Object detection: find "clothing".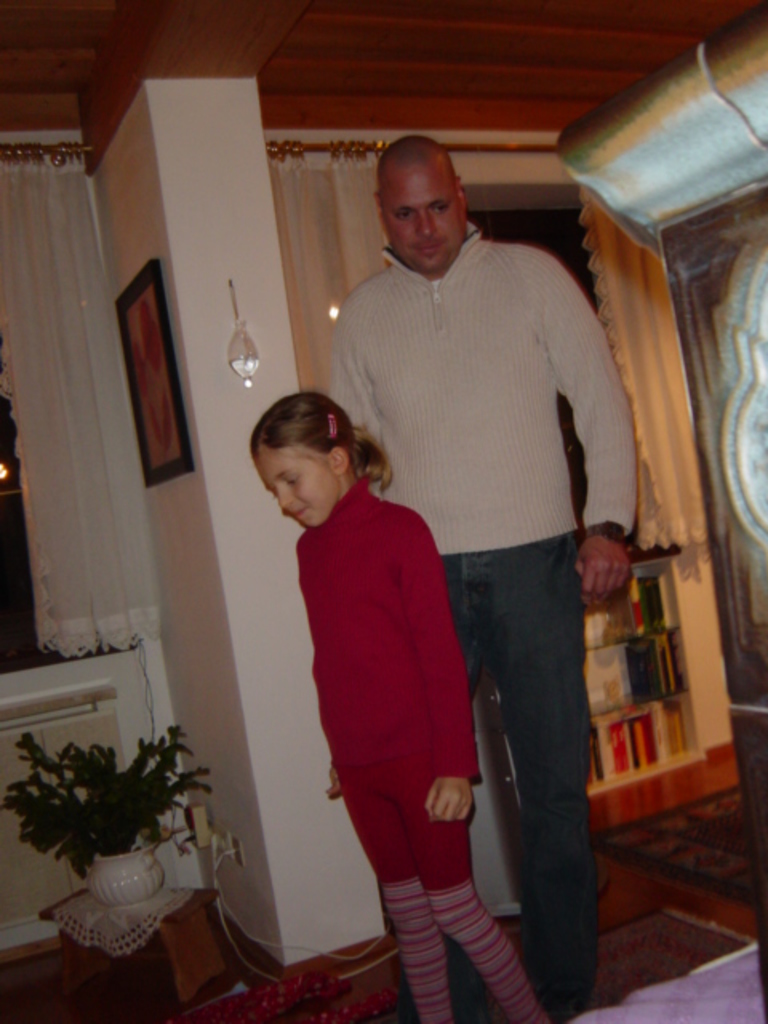
left=325, top=227, right=648, bottom=1022.
